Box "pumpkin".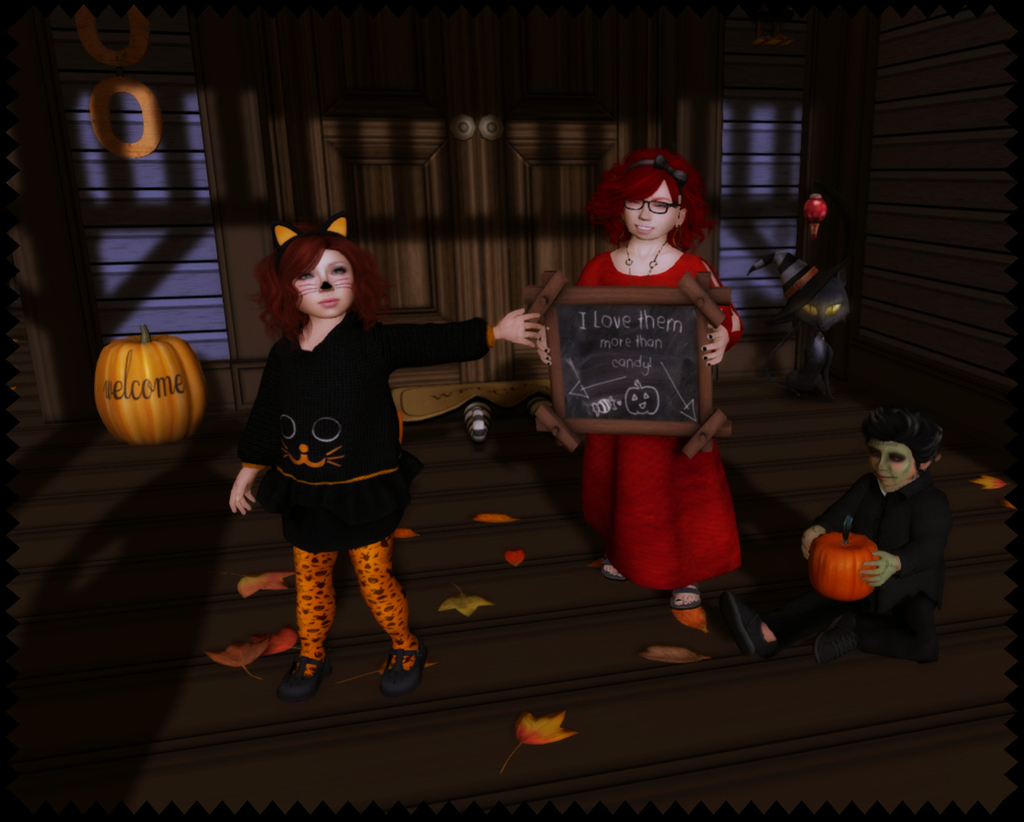
pyautogui.locateOnScreen(805, 513, 890, 604).
